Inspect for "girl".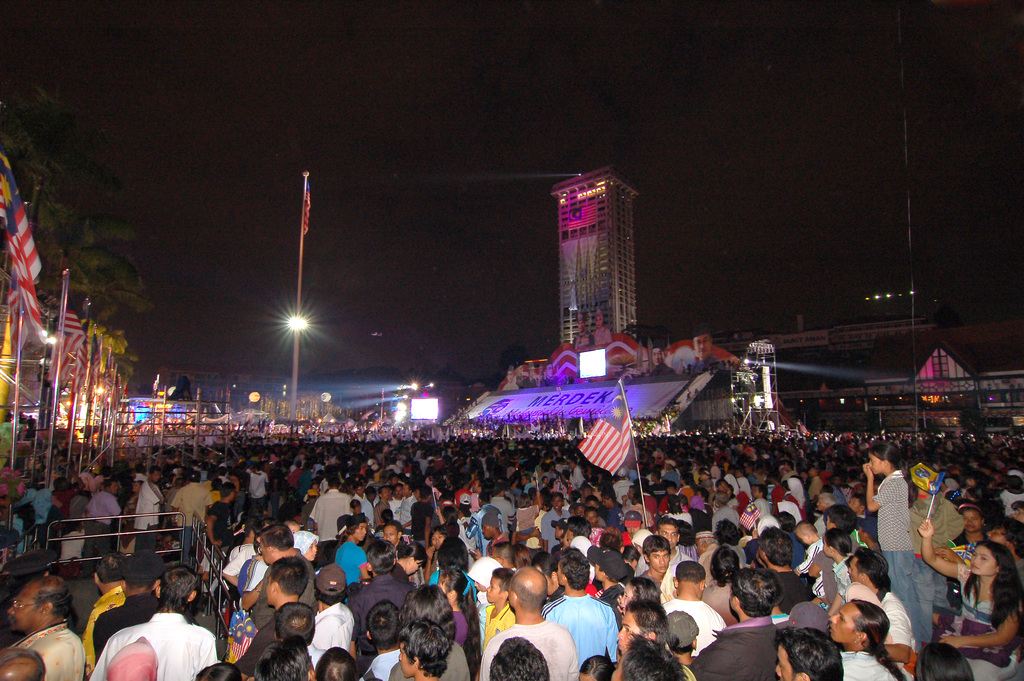
Inspection: region(404, 583, 466, 656).
